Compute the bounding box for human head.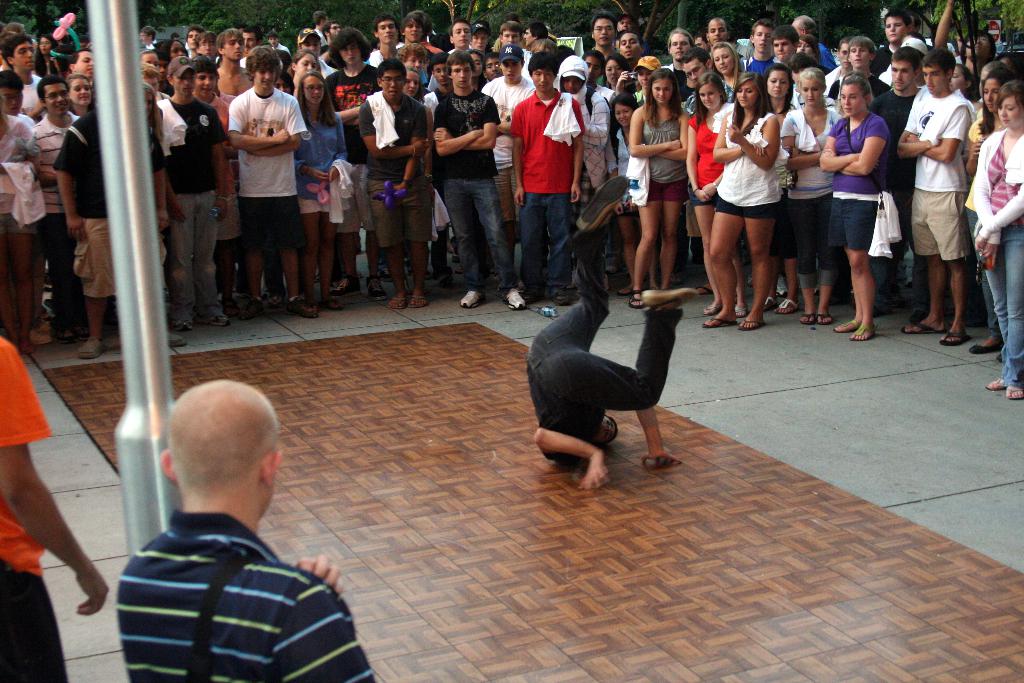
<region>666, 28, 698, 60</region>.
